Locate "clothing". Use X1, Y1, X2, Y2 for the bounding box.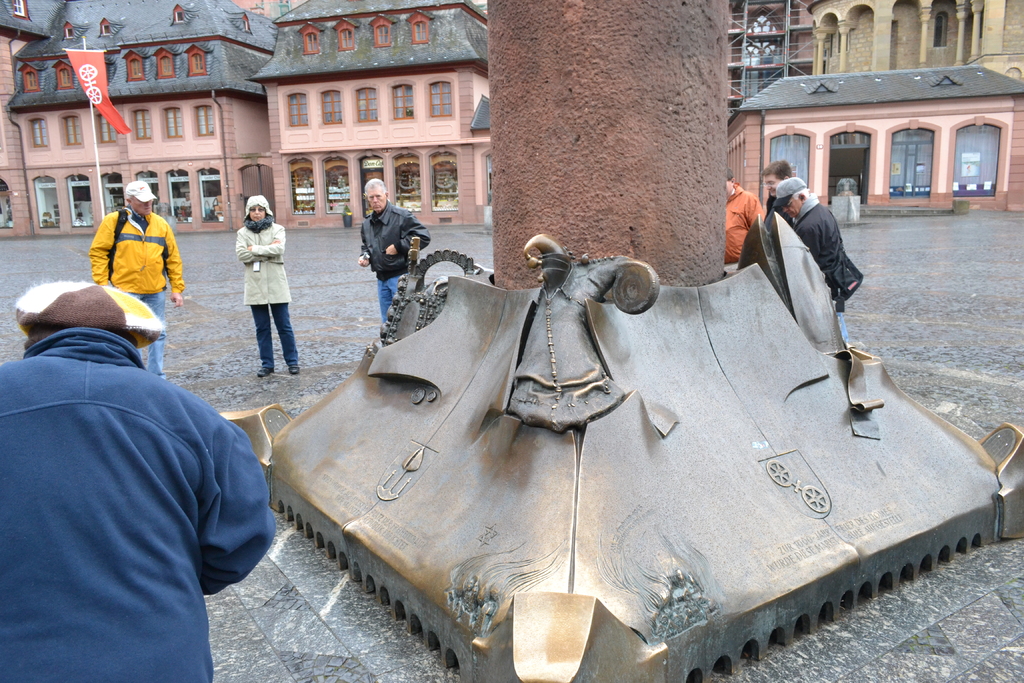
381, 269, 404, 327.
